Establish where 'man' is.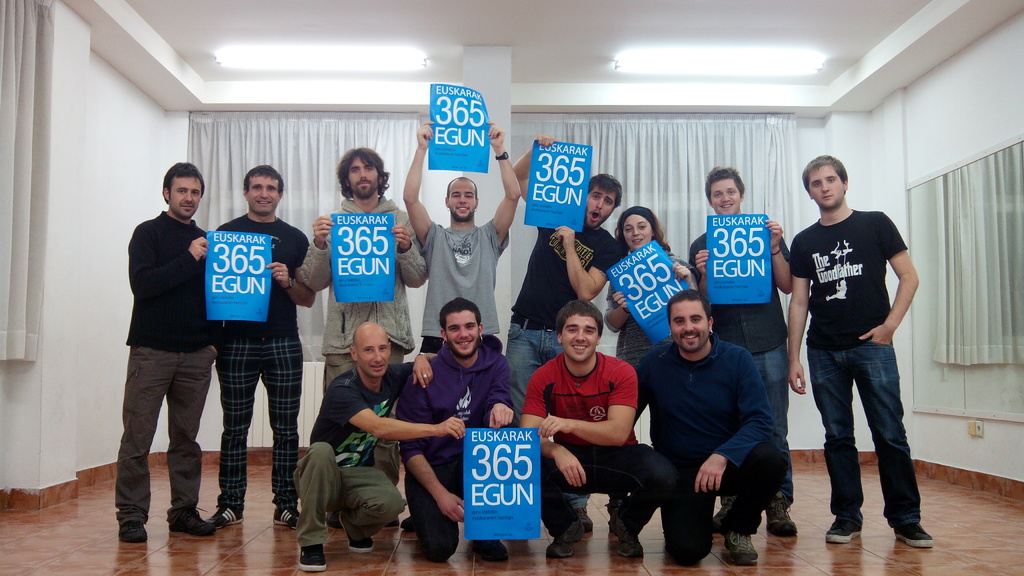
Established at box=[401, 118, 525, 528].
